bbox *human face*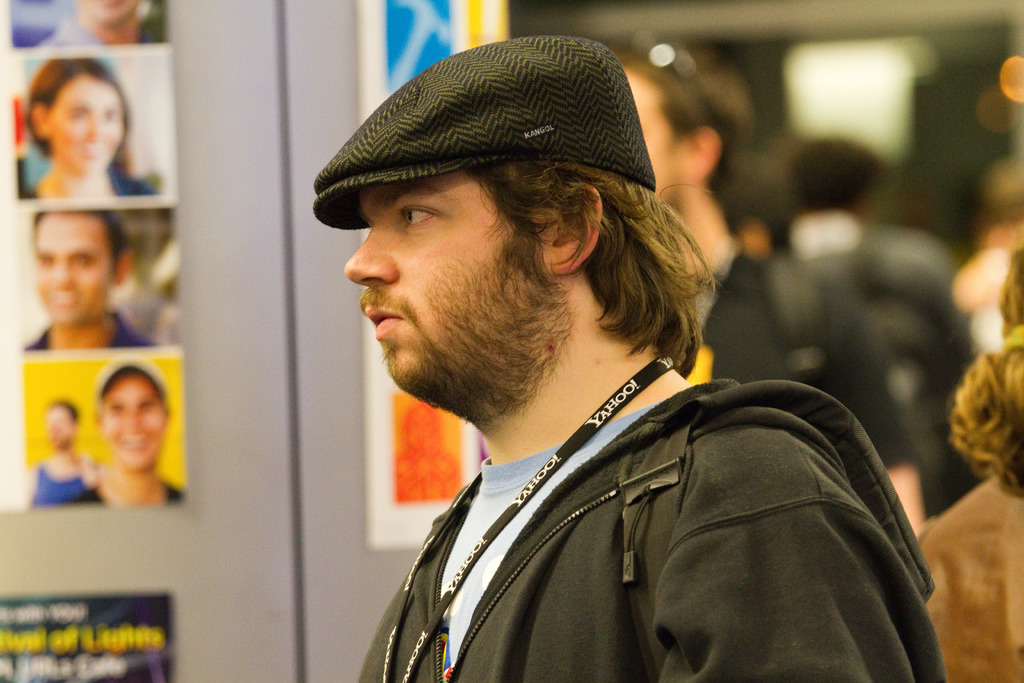
[339,172,544,407]
